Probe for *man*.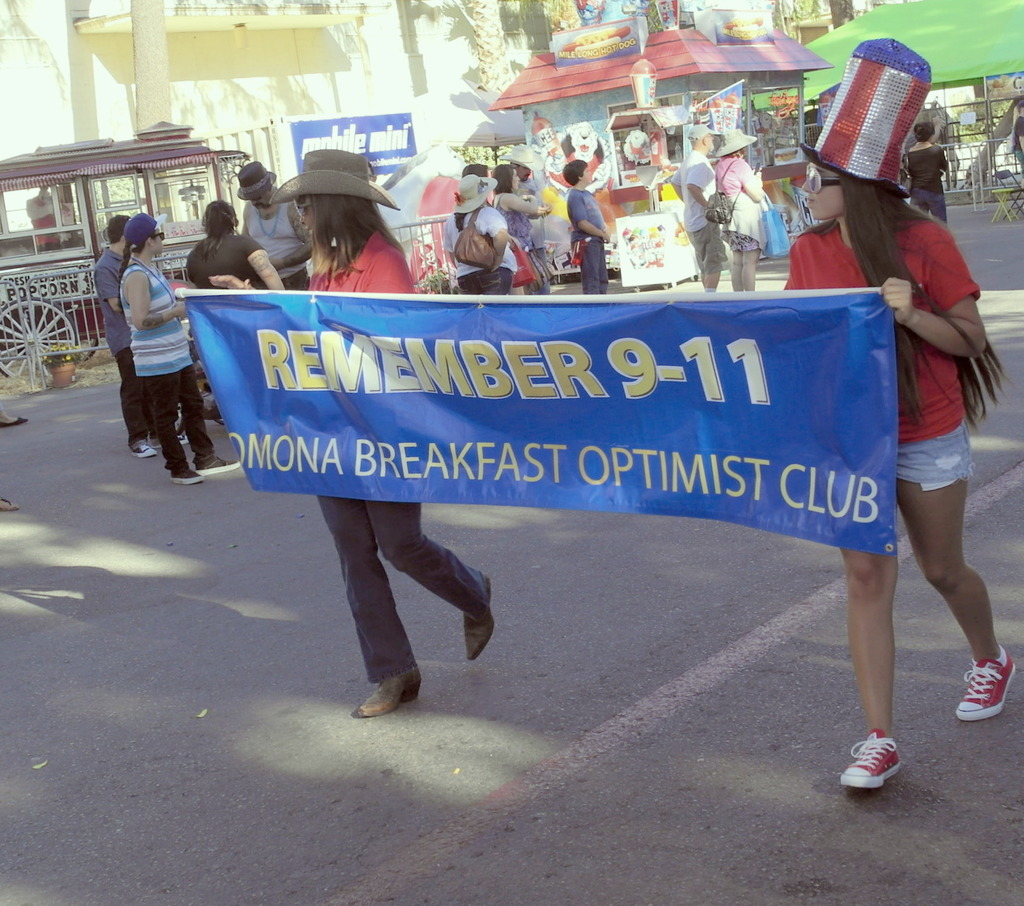
Probe result: bbox(669, 125, 726, 295).
